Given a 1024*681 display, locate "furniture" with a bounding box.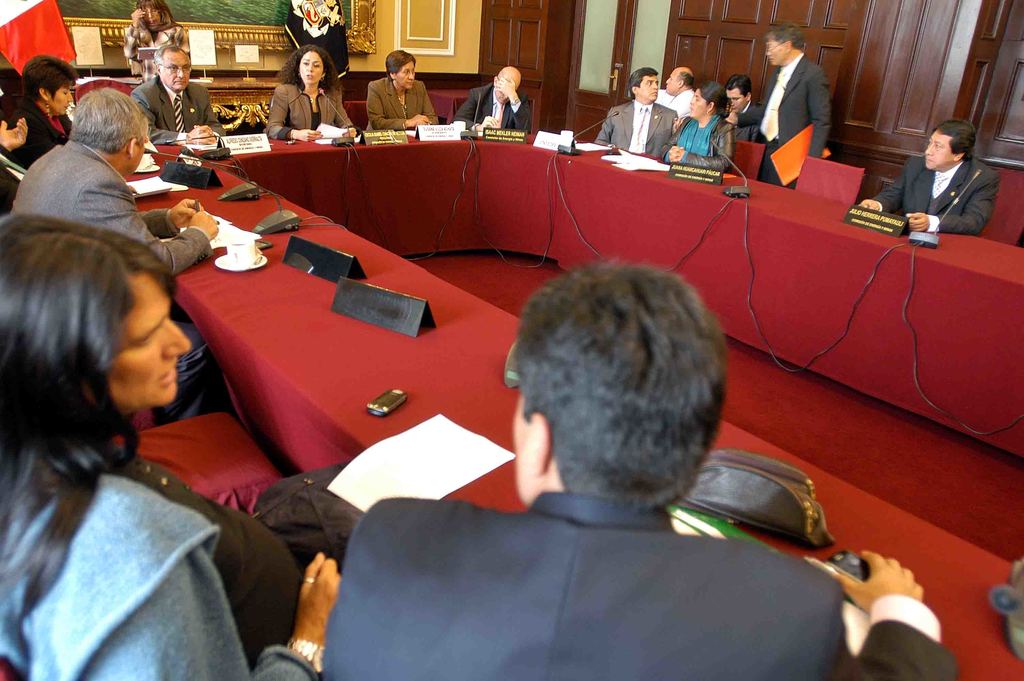
Located: [336,99,367,129].
